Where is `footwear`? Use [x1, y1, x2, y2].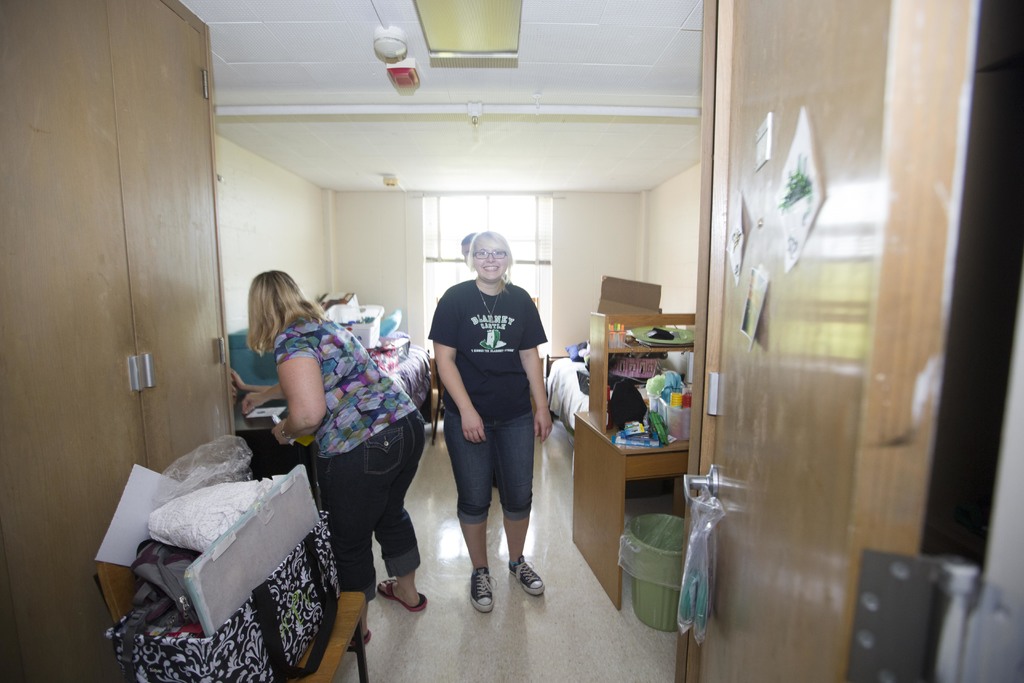
[354, 625, 371, 650].
